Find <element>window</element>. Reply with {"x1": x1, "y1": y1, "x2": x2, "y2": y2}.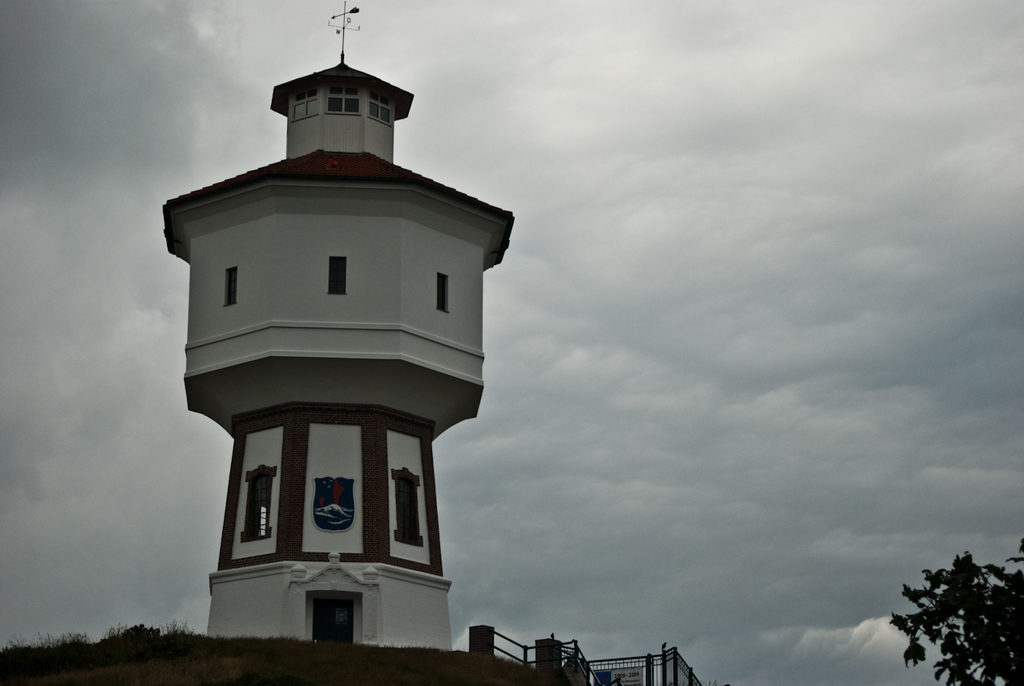
{"x1": 248, "y1": 476, "x2": 270, "y2": 540}.
